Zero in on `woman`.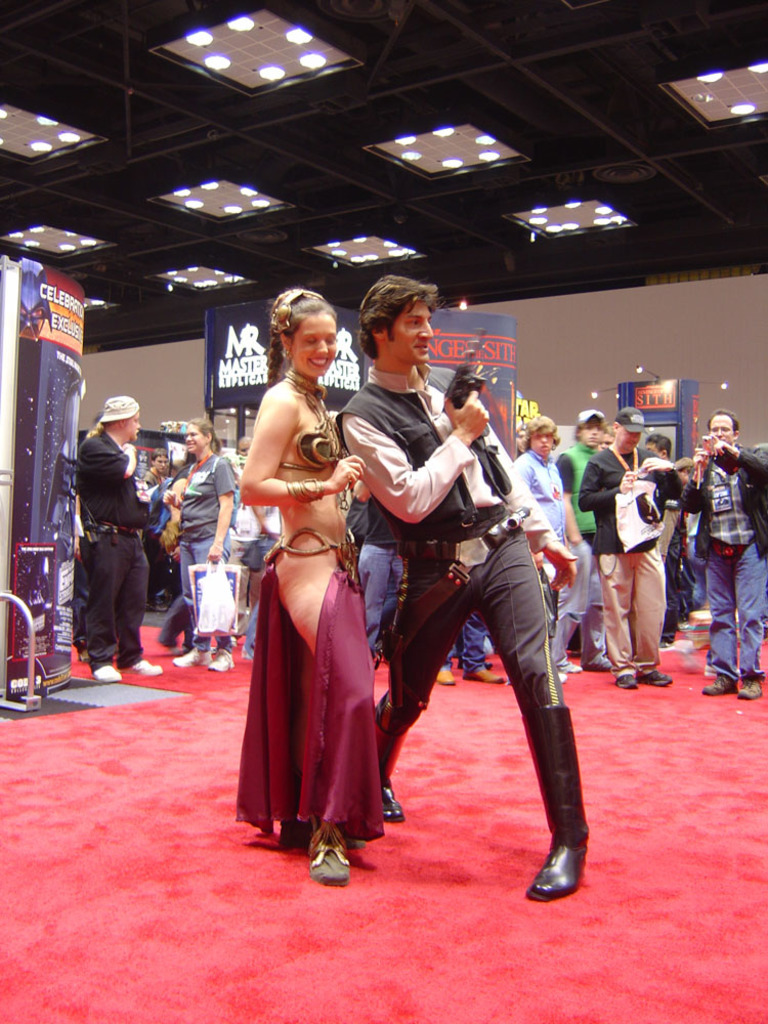
Zeroed in: BBox(233, 286, 392, 881).
